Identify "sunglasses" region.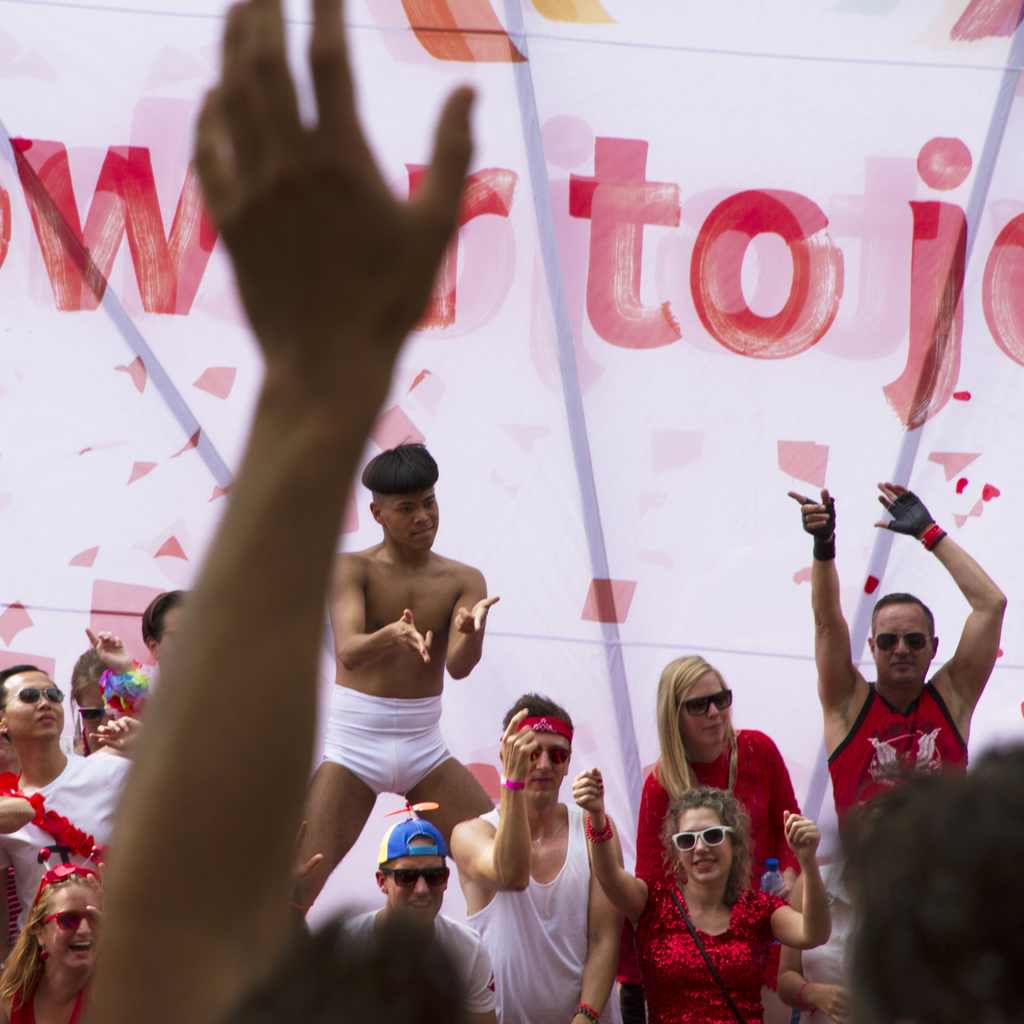
Region: detection(872, 628, 932, 652).
